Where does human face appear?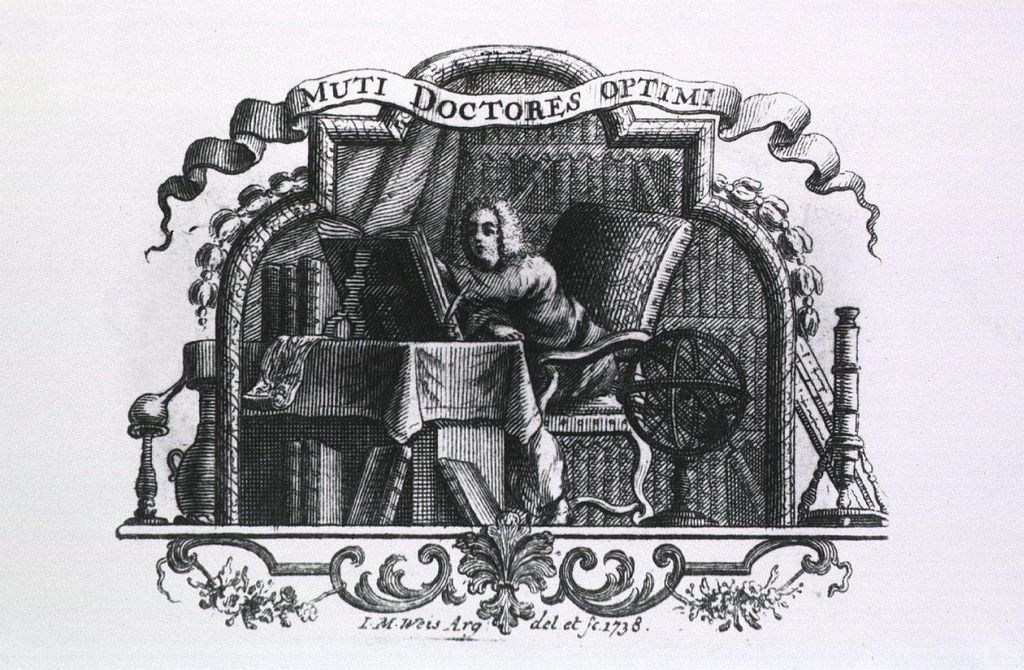
Appears at locate(460, 208, 499, 269).
